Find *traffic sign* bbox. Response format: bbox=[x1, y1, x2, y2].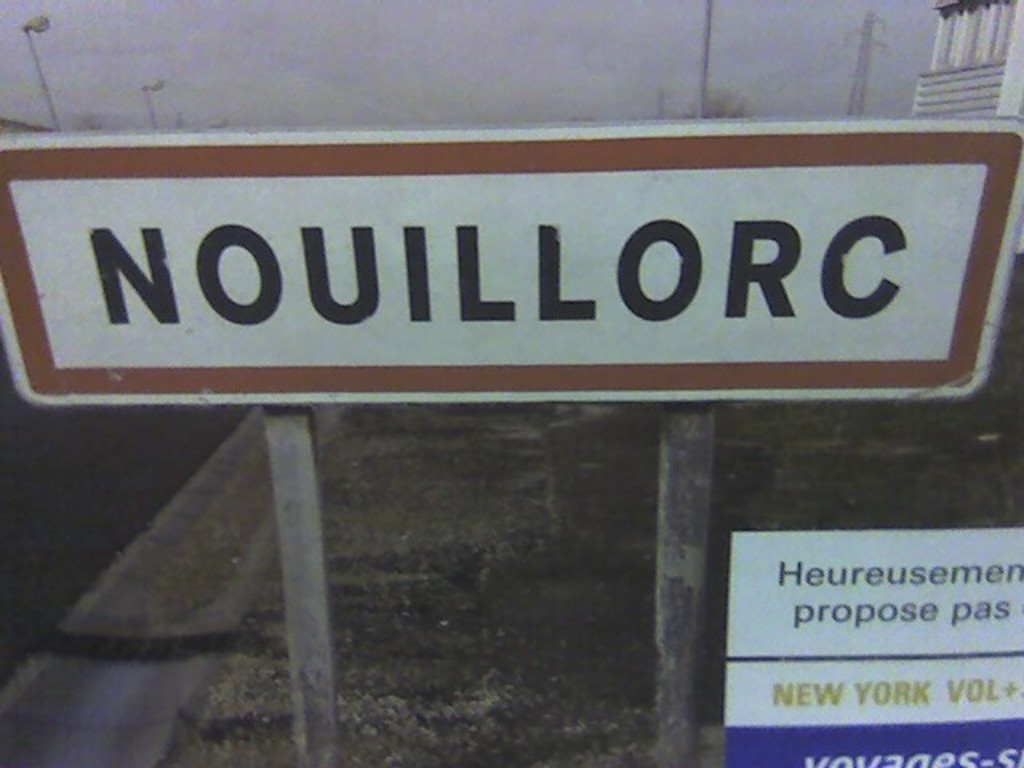
bbox=[0, 123, 1022, 419].
